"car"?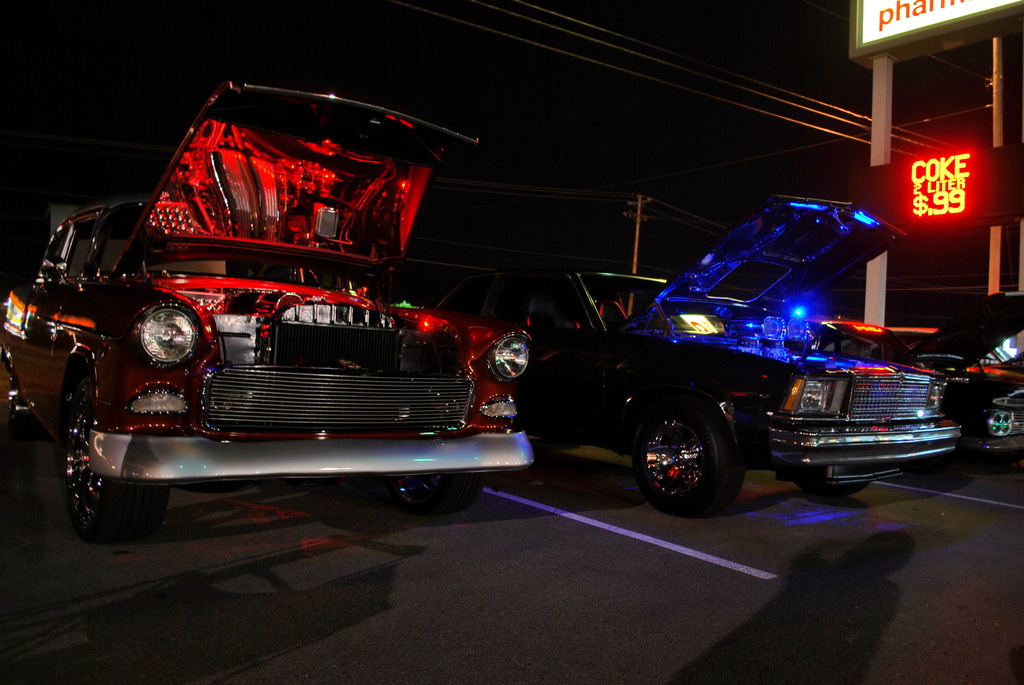
436:193:962:521
